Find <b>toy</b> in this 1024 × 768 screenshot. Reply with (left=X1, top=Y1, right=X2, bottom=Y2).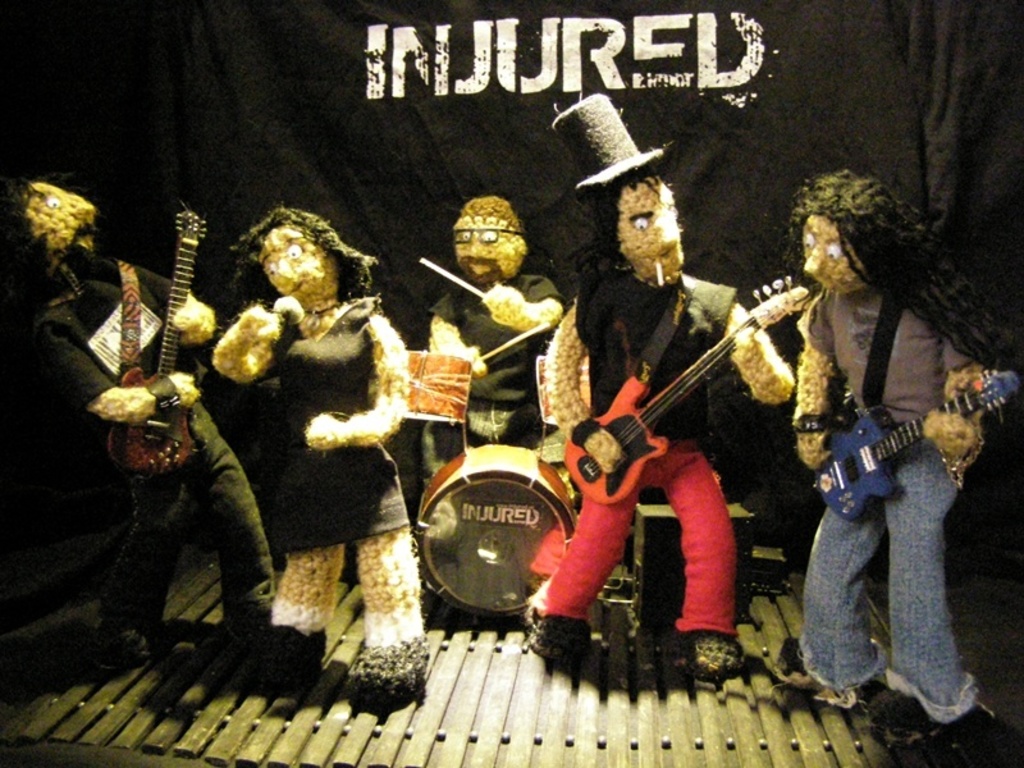
(left=429, top=193, right=553, bottom=445).
